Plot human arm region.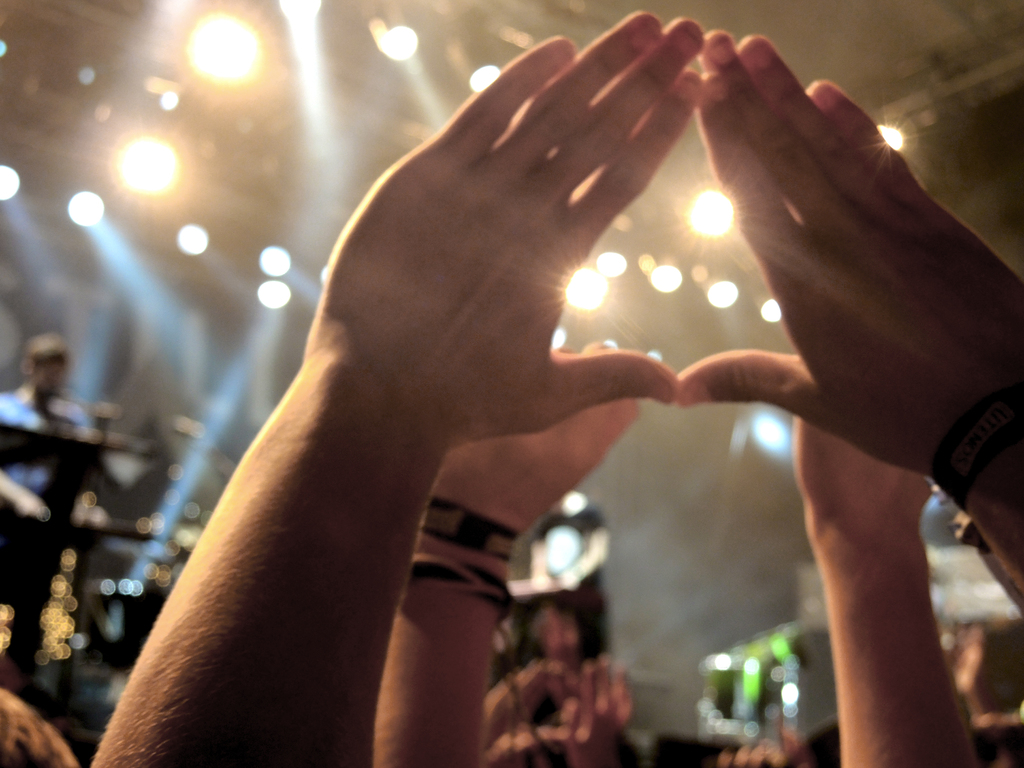
Plotted at <bbox>0, 465, 52, 517</bbox>.
